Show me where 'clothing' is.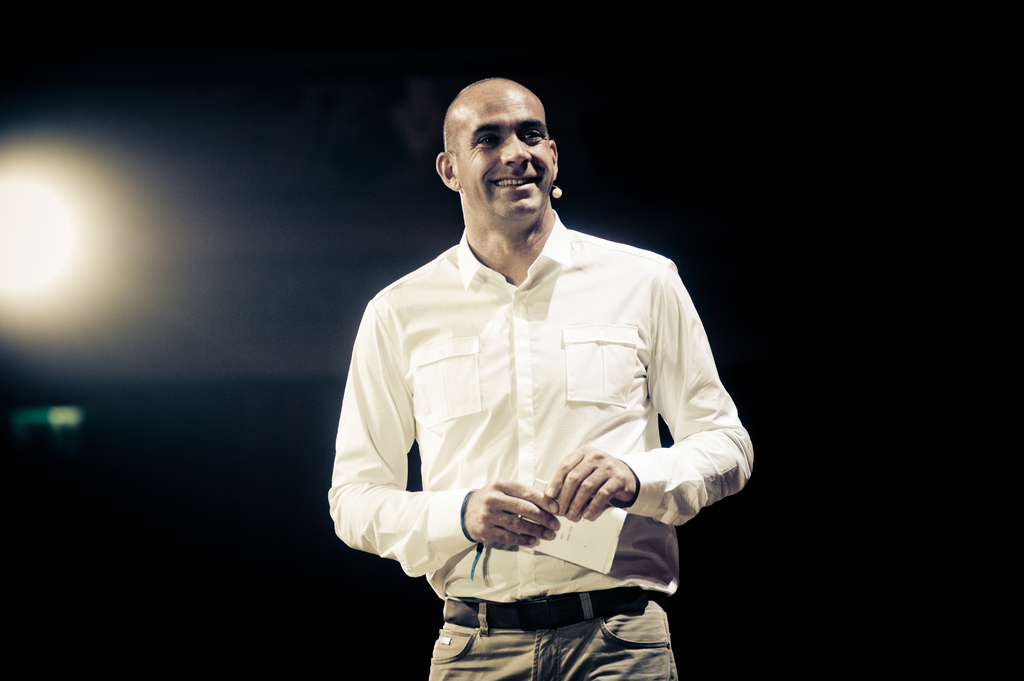
'clothing' is at (342, 180, 750, 650).
